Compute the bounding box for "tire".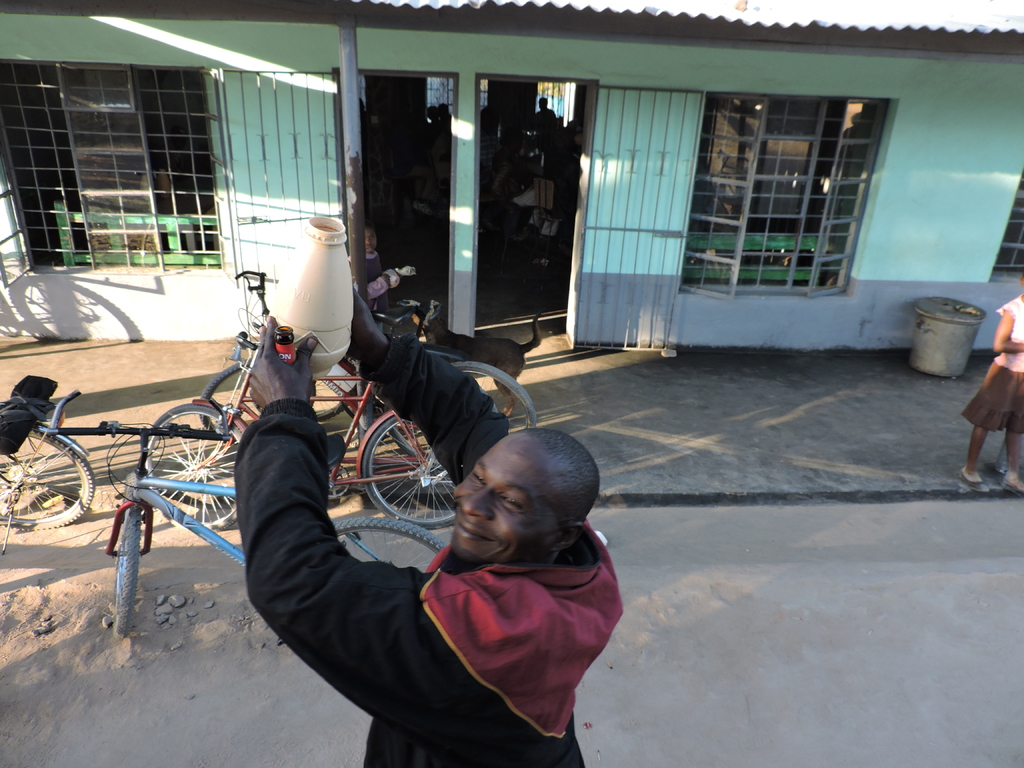
[355, 365, 377, 429].
